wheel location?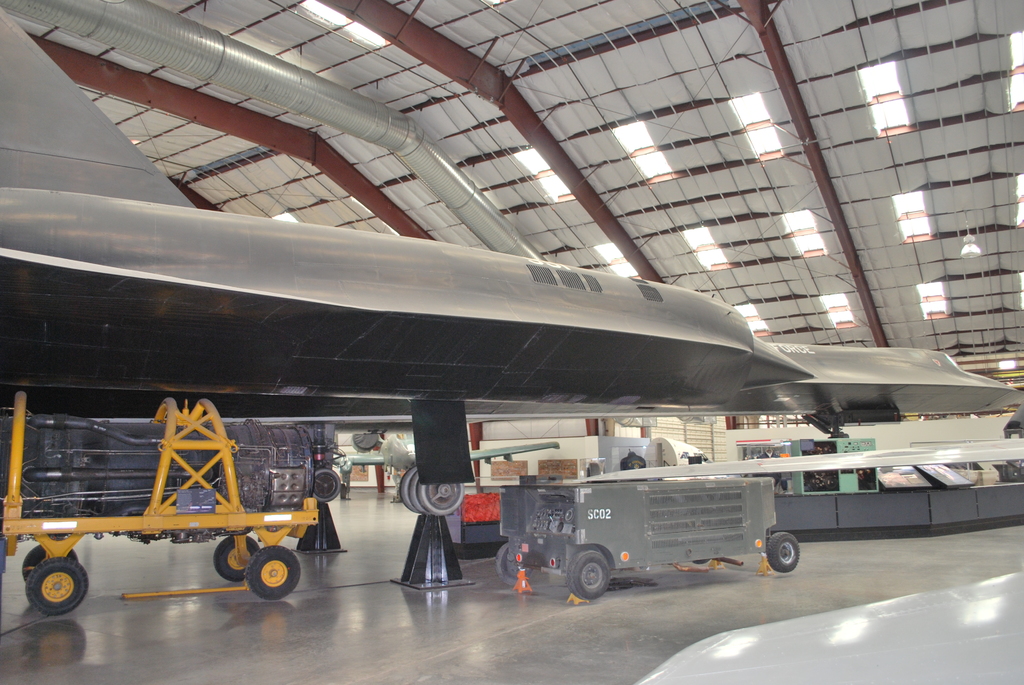
311 466 342 504
